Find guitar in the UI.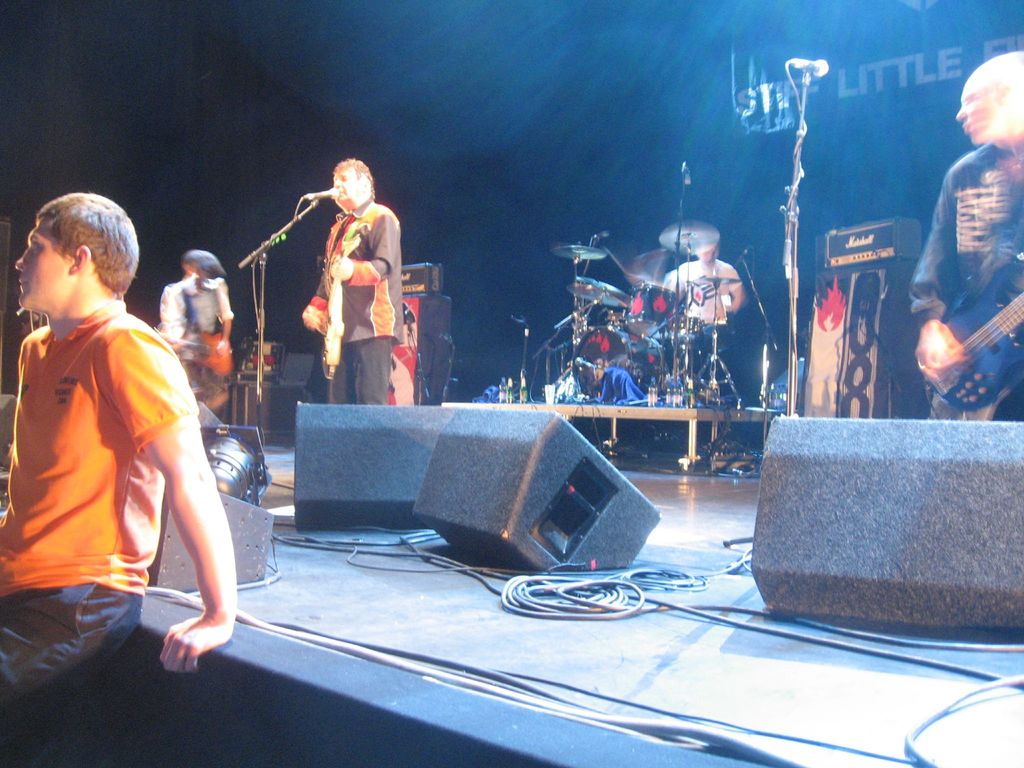
UI element at [x1=915, y1=257, x2=1023, y2=413].
